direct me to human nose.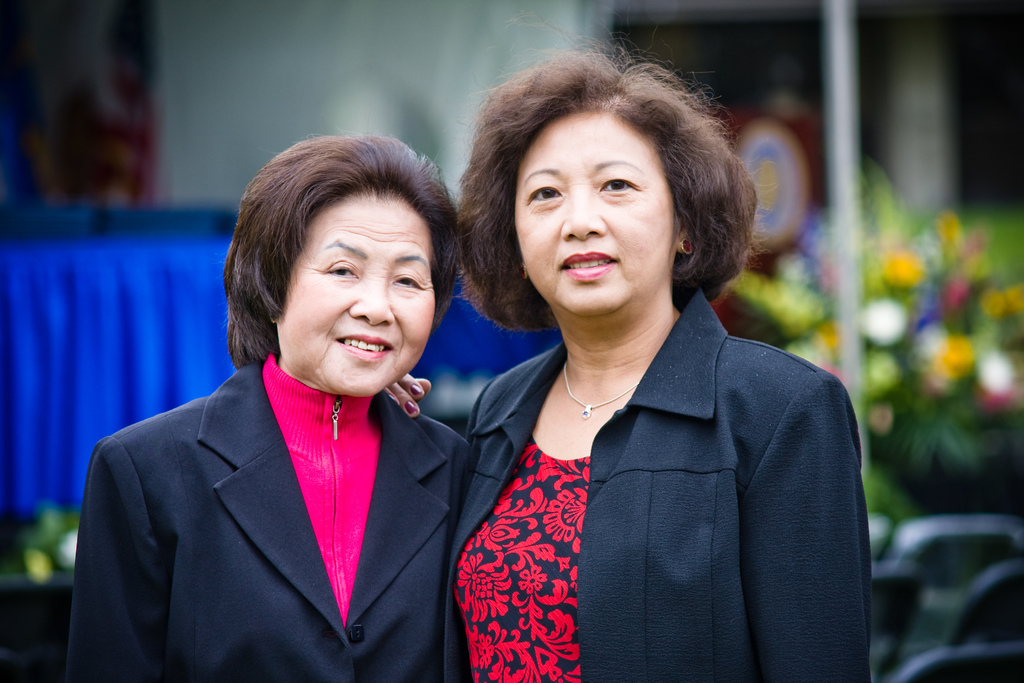
Direction: {"x1": 552, "y1": 179, "x2": 620, "y2": 252}.
